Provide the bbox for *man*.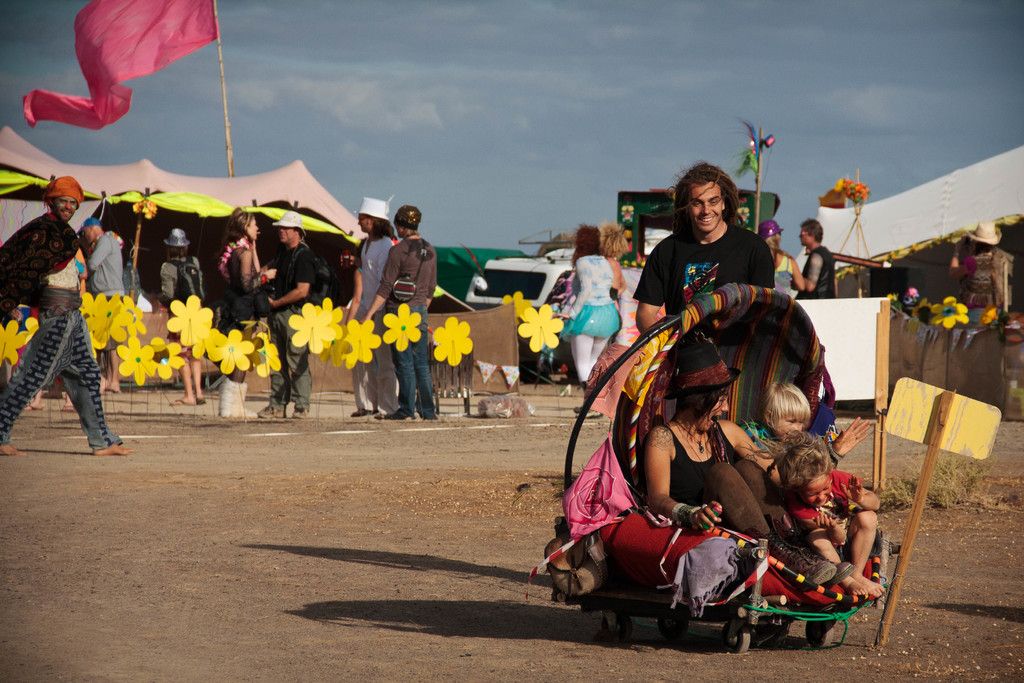
bbox=[634, 158, 775, 334].
